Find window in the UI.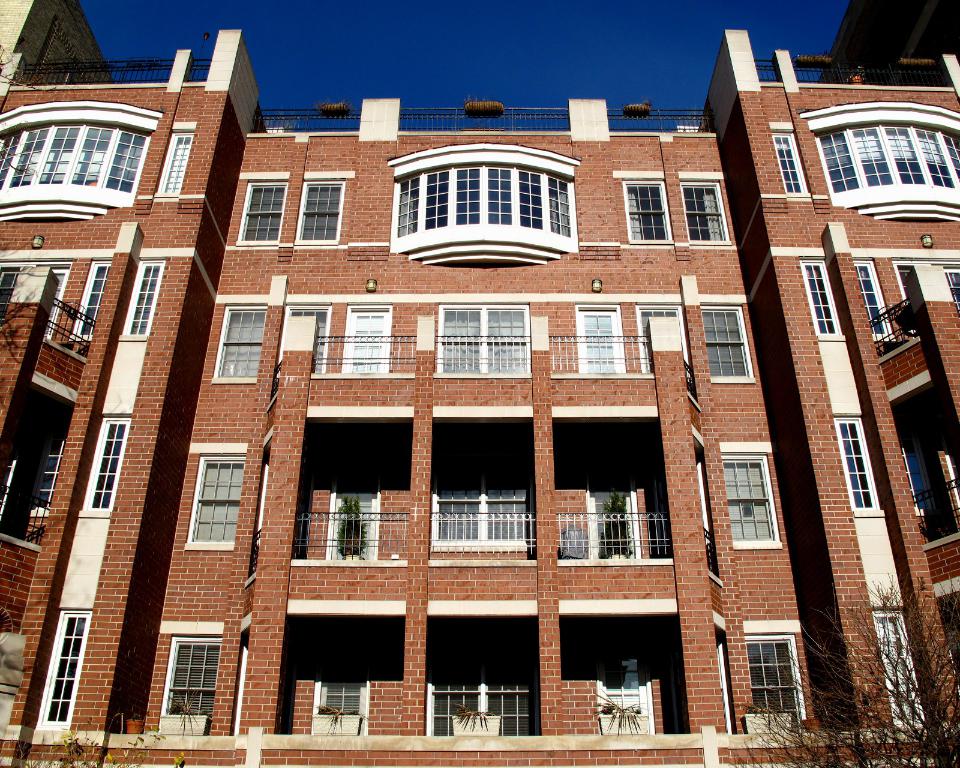
UI element at [395, 175, 416, 240].
